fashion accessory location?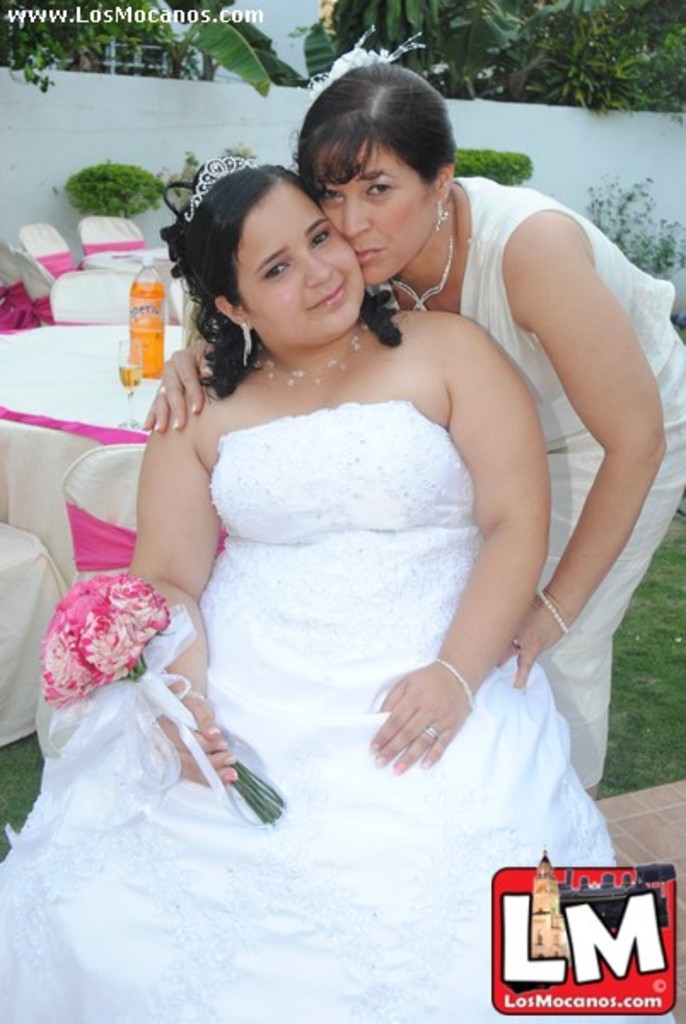
[left=304, top=17, right=430, bottom=109]
